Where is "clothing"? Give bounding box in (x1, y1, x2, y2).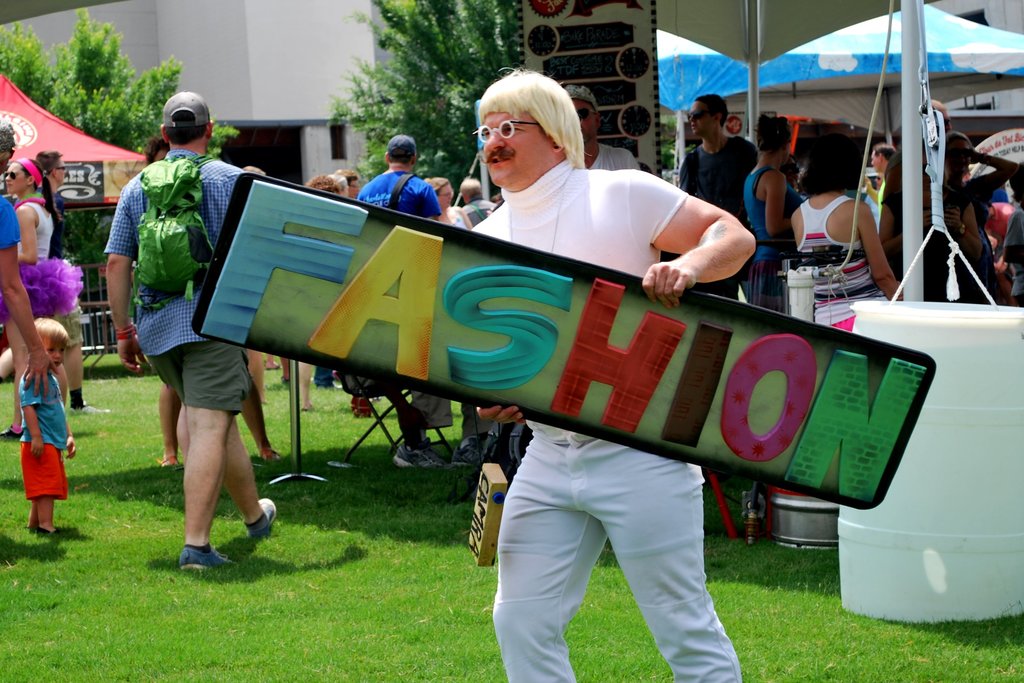
(492, 170, 742, 682).
